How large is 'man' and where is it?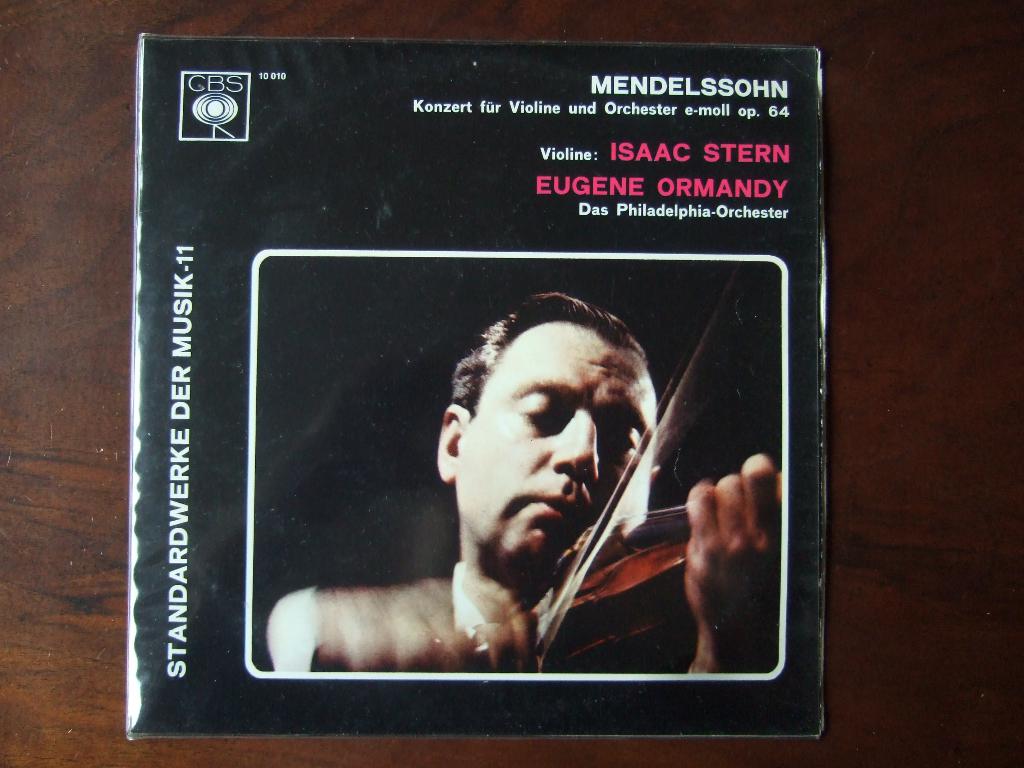
Bounding box: x1=305 y1=319 x2=720 y2=691.
